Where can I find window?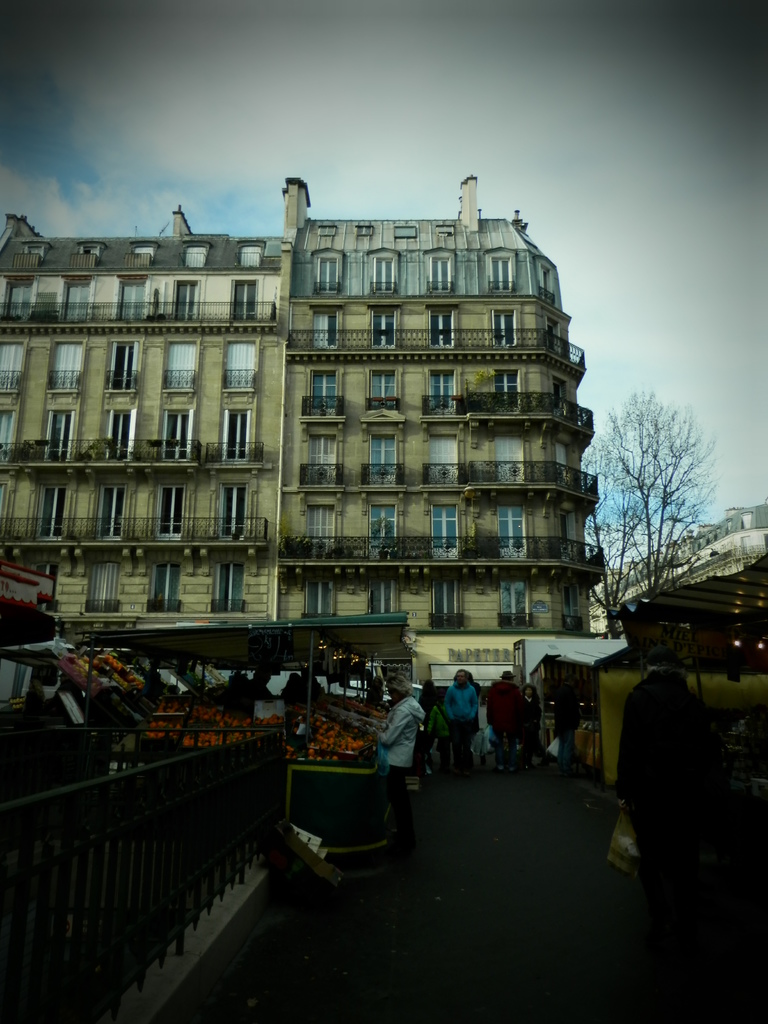
You can find it at {"x1": 45, "y1": 333, "x2": 91, "y2": 389}.
